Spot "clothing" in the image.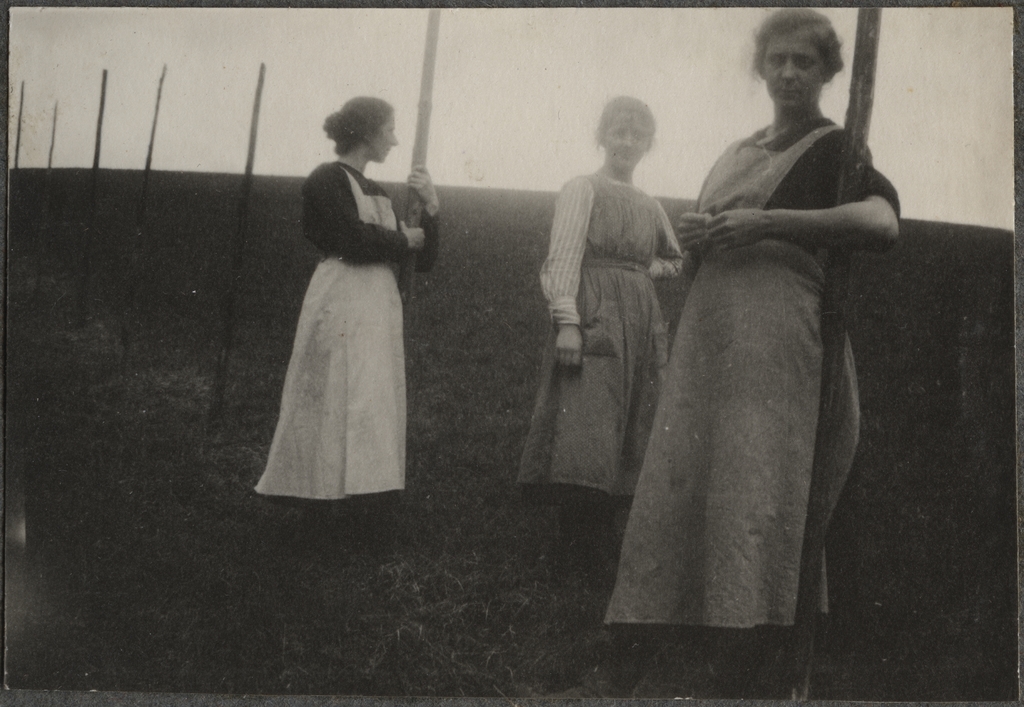
"clothing" found at crop(254, 162, 442, 489).
